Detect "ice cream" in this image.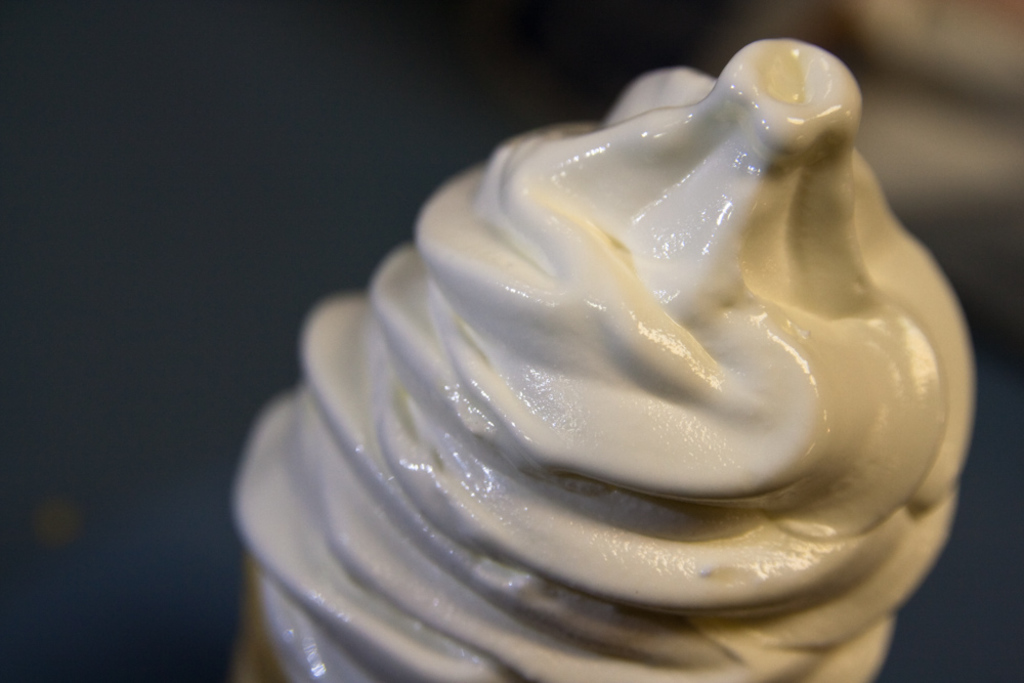
Detection: <bbox>220, 36, 980, 681</bbox>.
